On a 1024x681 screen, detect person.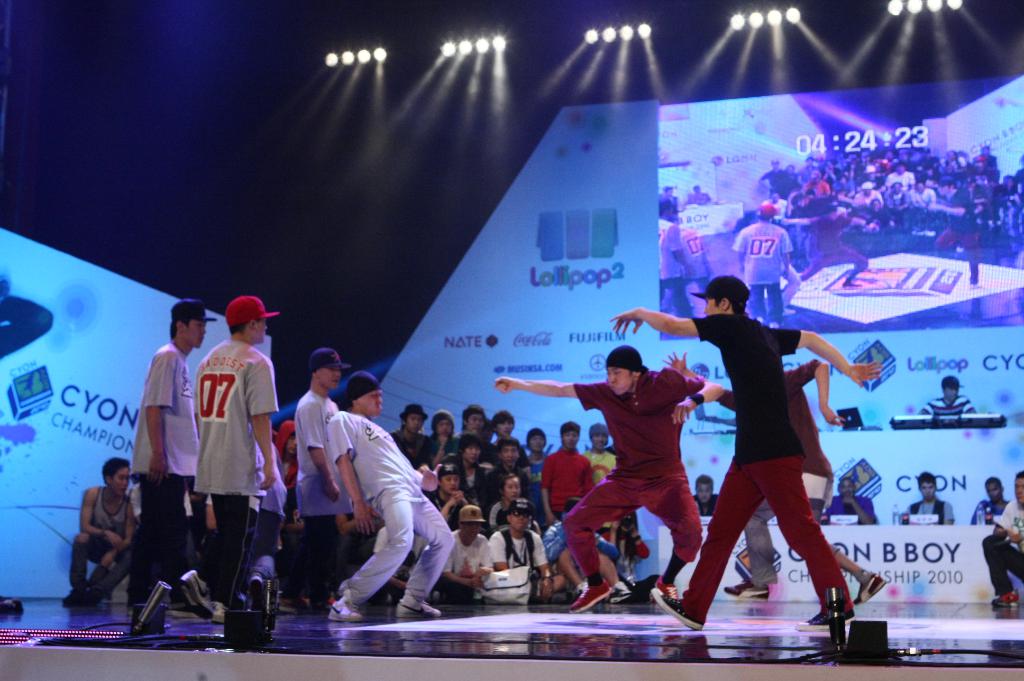
bbox=(658, 188, 689, 209).
